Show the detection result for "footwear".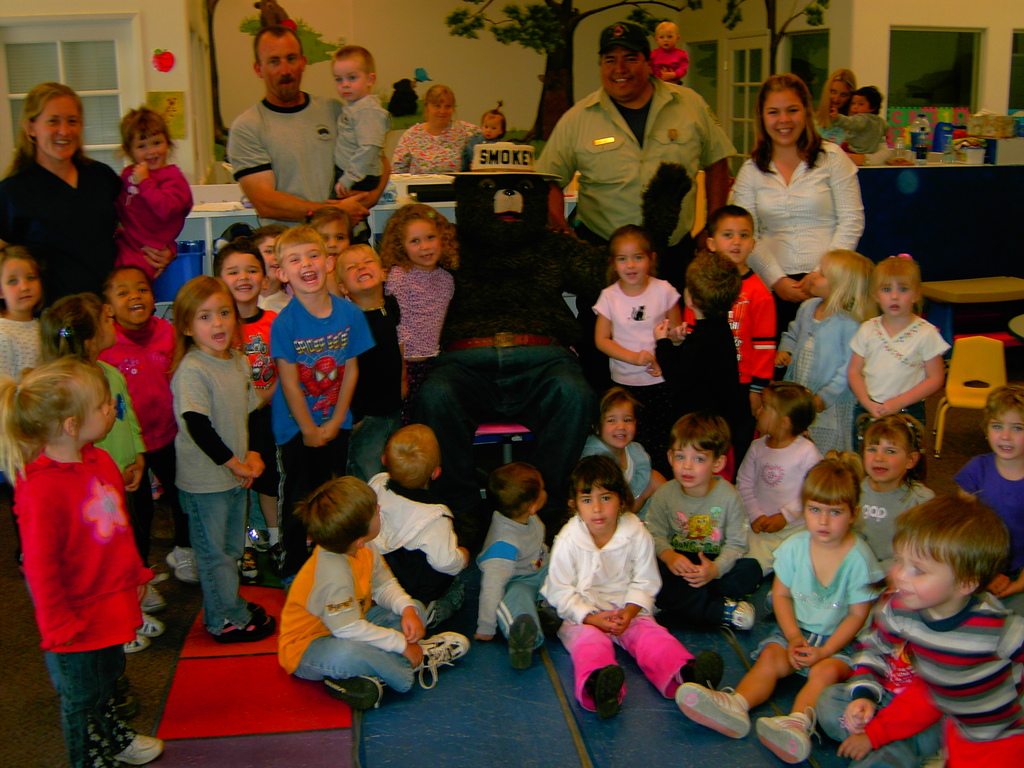
{"x1": 508, "y1": 612, "x2": 525, "y2": 664}.
